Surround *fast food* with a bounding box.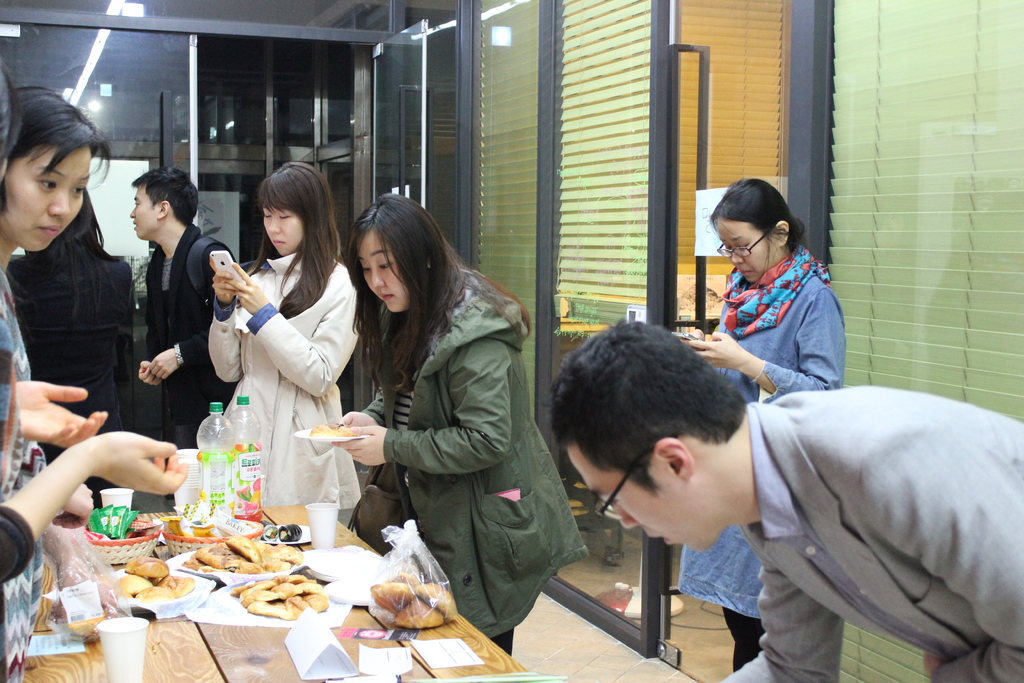
rect(151, 568, 198, 597).
